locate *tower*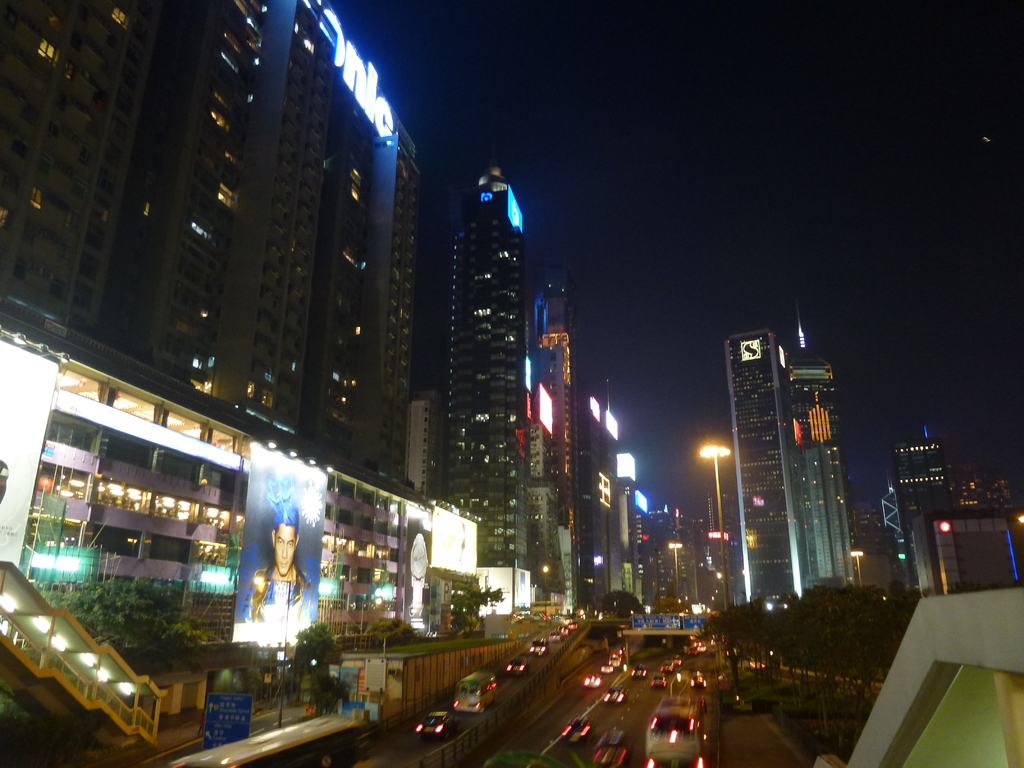
<box>534,257,607,613</box>
